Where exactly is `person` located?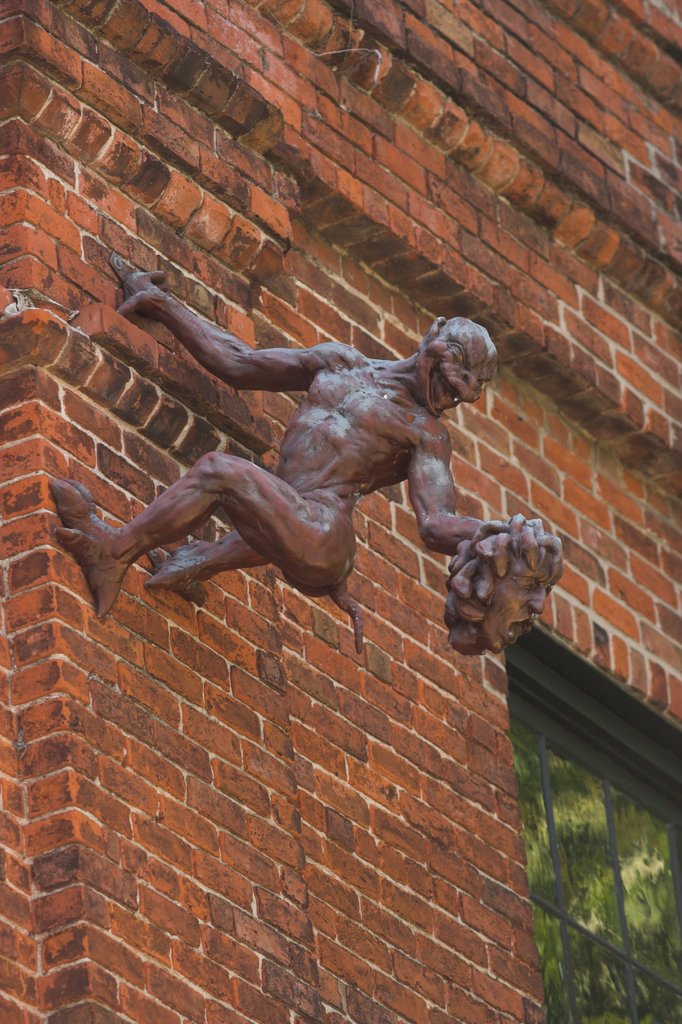
Its bounding box is rect(84, 208, 509, 668).
